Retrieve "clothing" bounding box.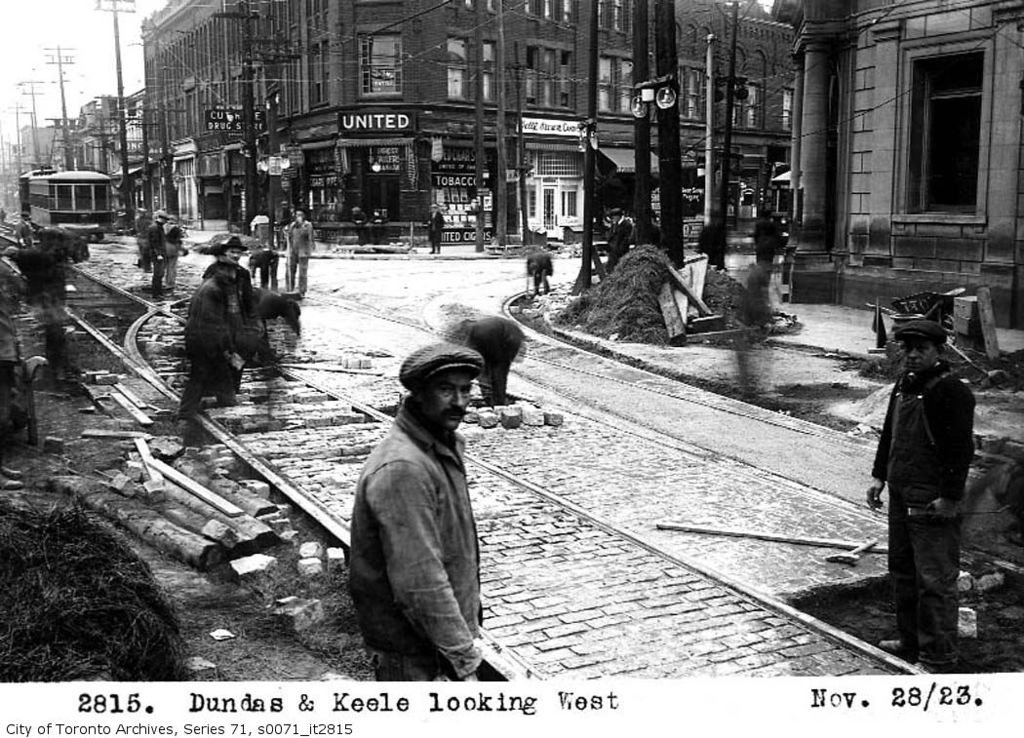
Bounding box: crop(874, 357, 977, 675).
